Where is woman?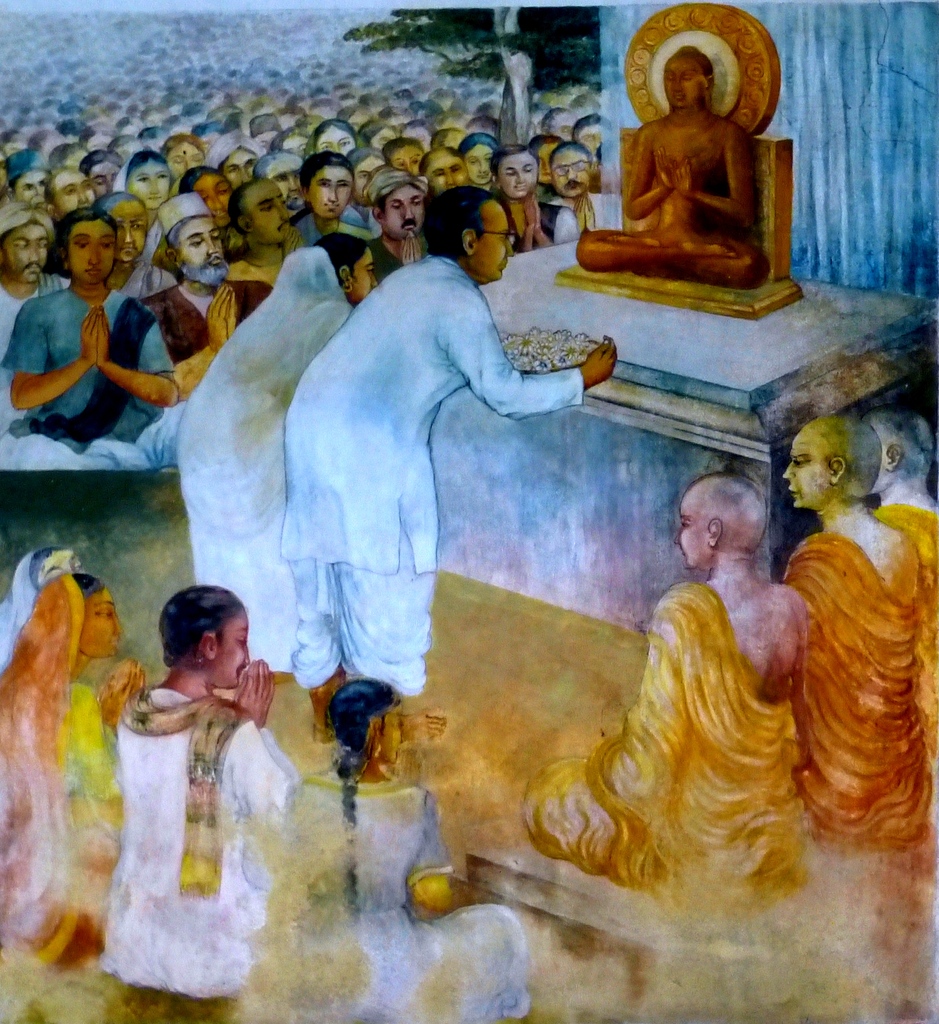
bbox=(172, 227, 378, 680).
